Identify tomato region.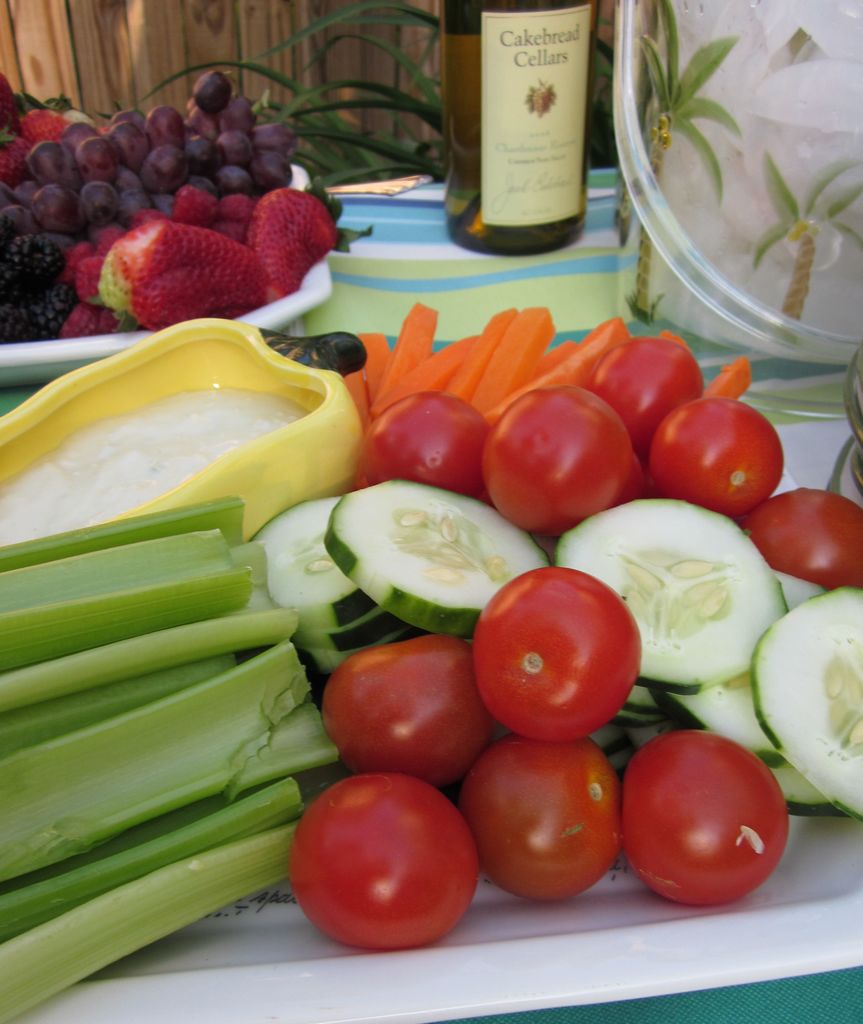
Region: box=[480, 376, 637, 522].
